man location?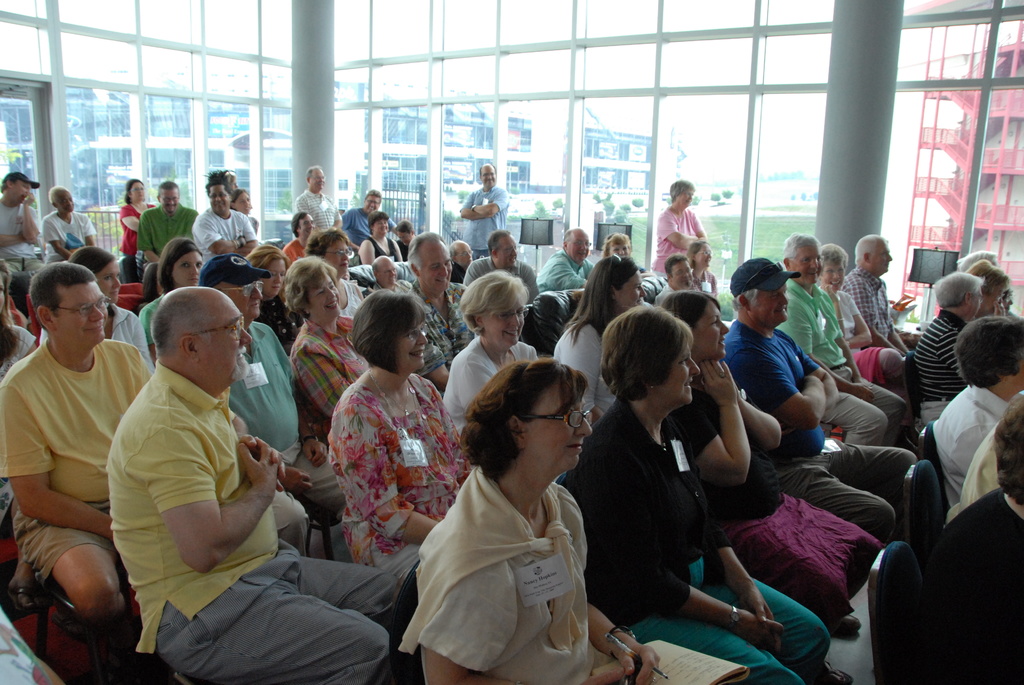
locate(724, 258, 916, 636)
